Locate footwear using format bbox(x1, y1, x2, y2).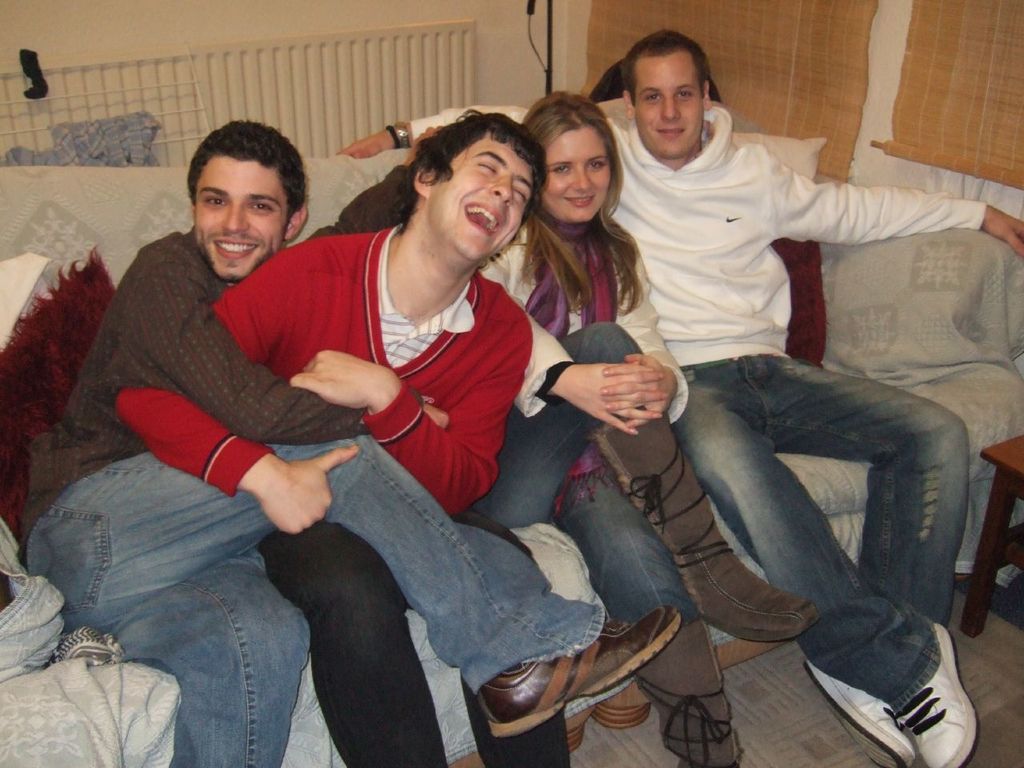
bbox(800, 657, 914, 767).
